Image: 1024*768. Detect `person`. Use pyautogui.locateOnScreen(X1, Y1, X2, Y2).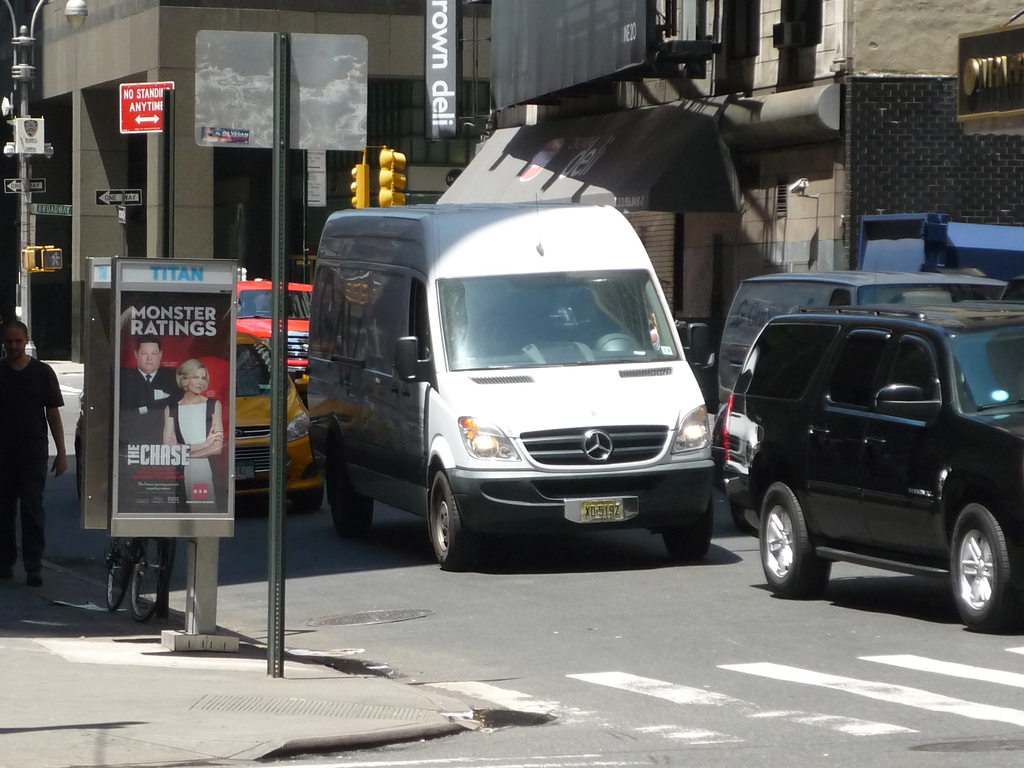
pyautogui.locateOnScreen(163, 351, 224, 508).
